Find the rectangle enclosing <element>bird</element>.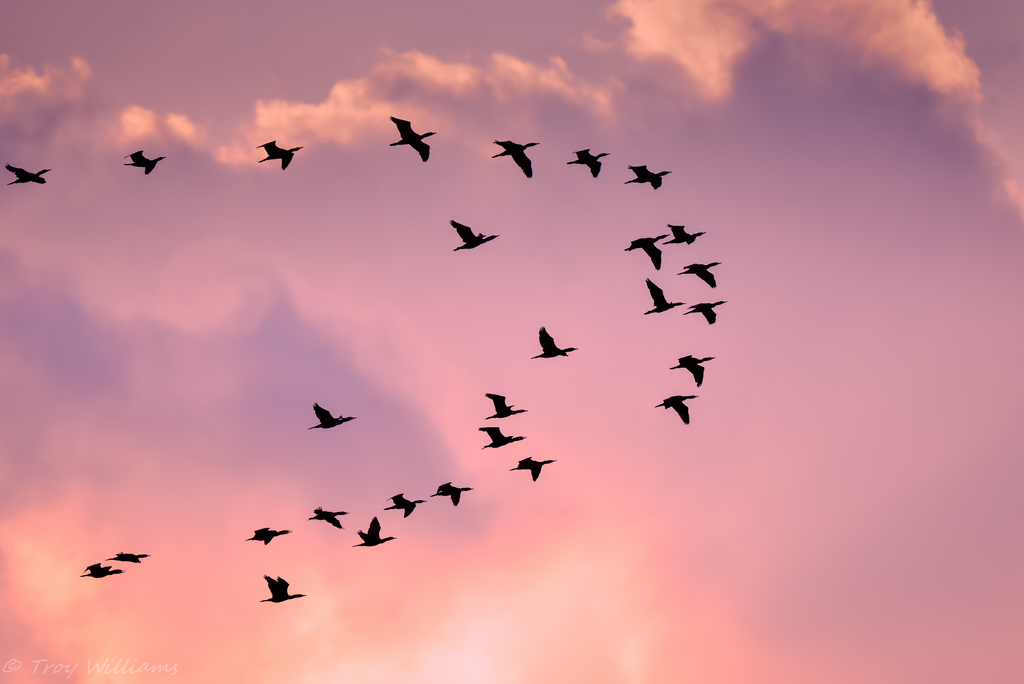
<region>452, 221, 499, 254</region>.
